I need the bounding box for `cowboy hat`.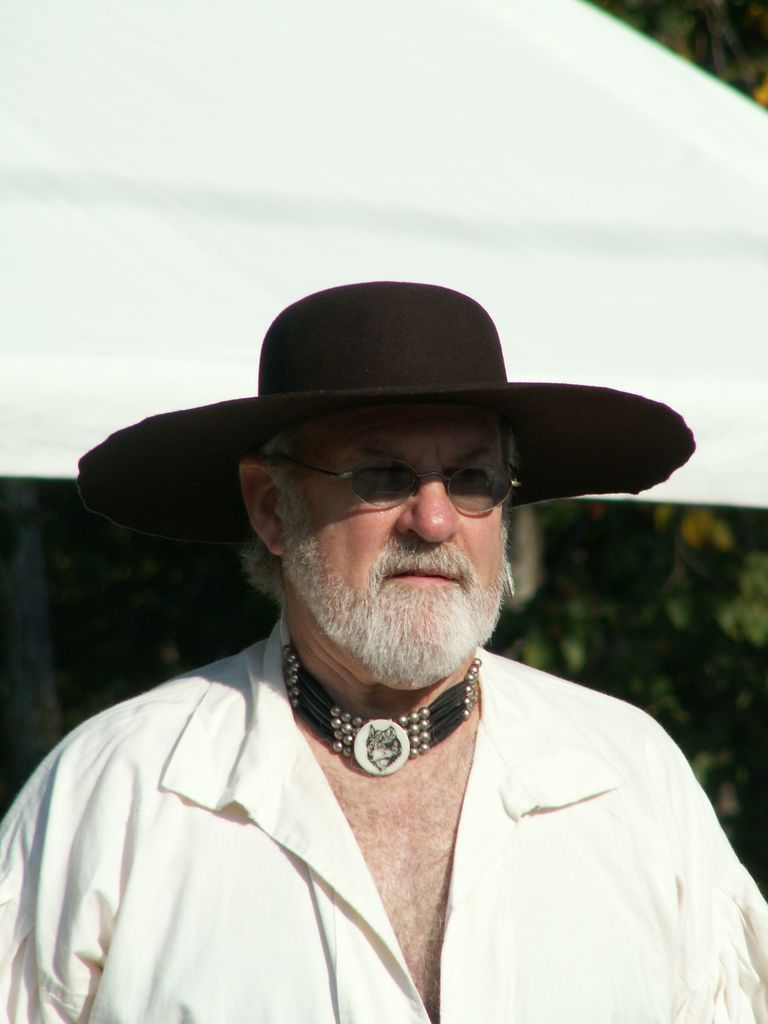
Here it is: x1=96, y1=287, x2=688, y2=494.
